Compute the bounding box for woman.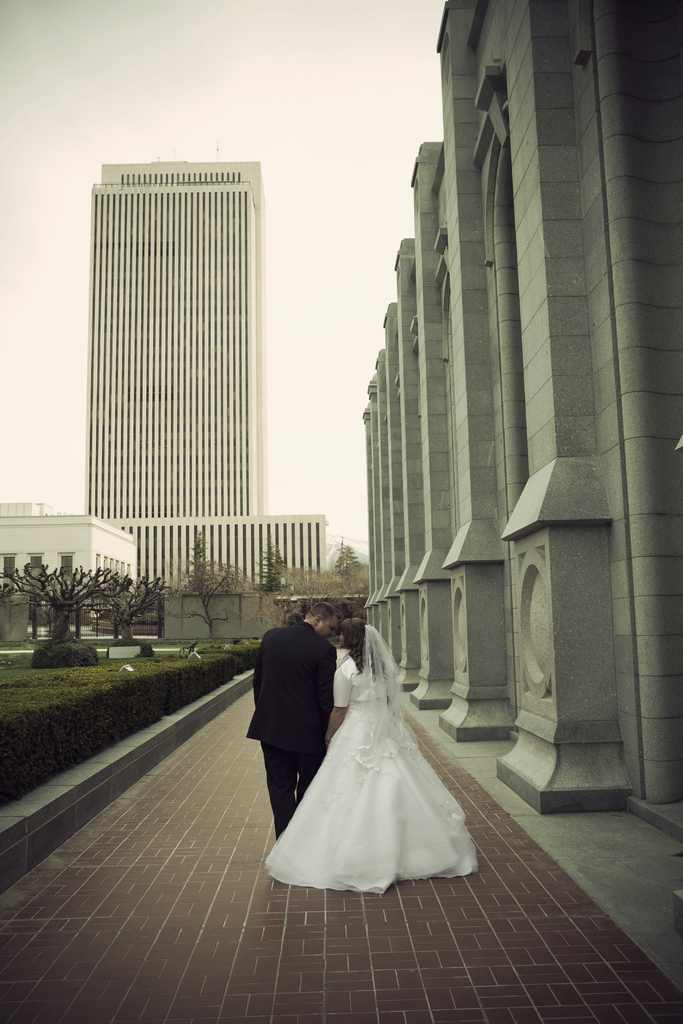
box(254, 600, 484, 898).
